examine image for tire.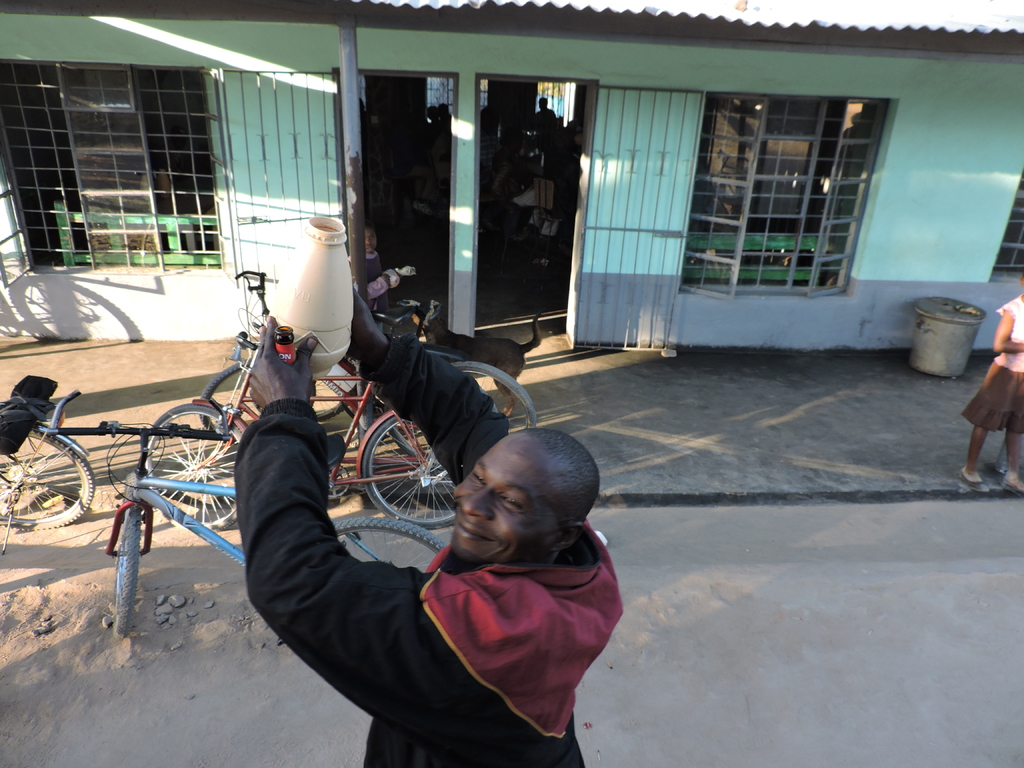
Examination result: crop(0, 429, 94, 529).
